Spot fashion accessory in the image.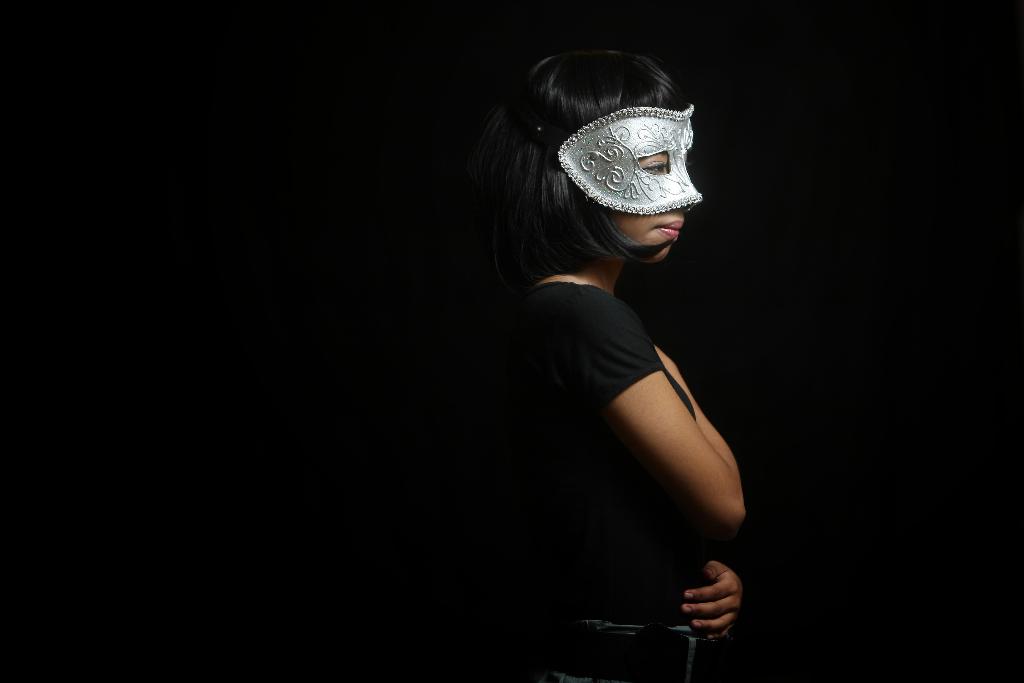
fashion accessory found at BBox(533, 125, 548, 138).
